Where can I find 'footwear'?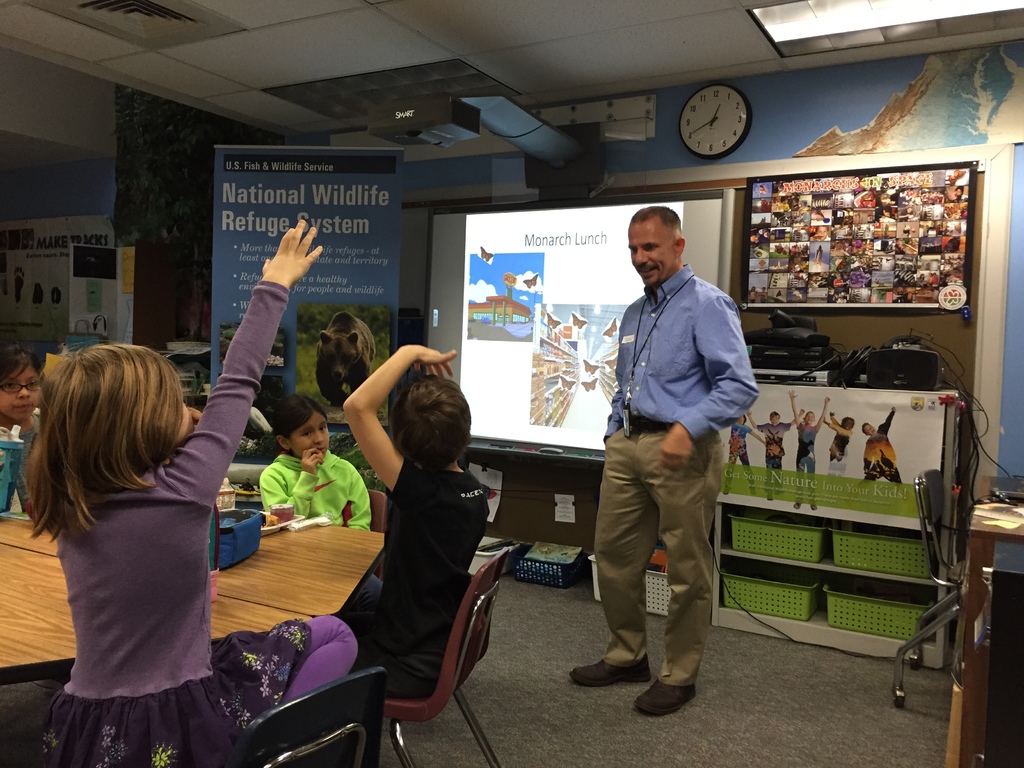
You can find it at x1=632 y1=679 x2=695 y2=717.
